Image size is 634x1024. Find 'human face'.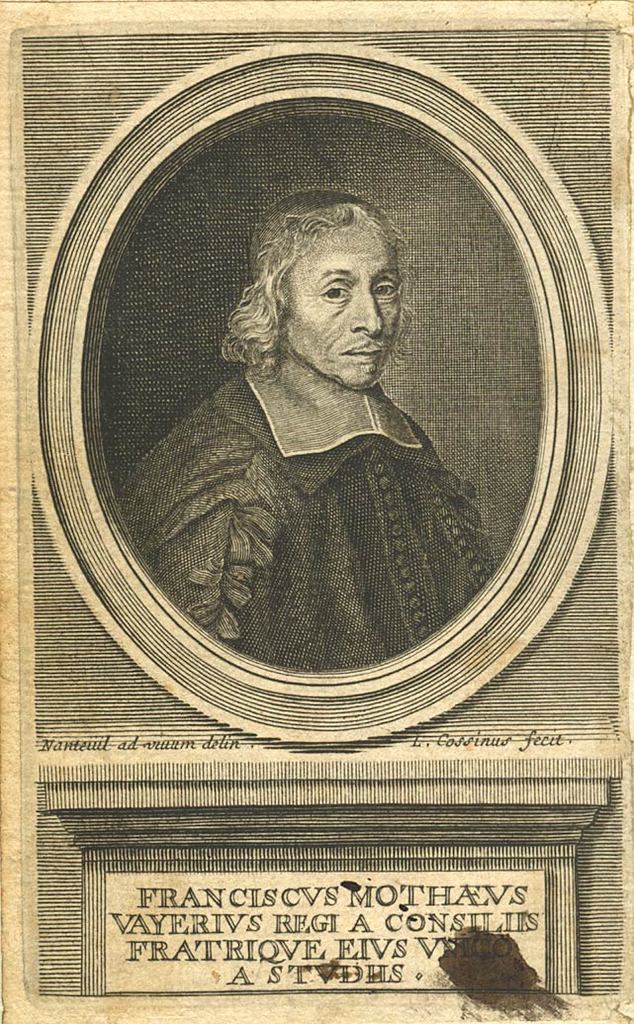
bbox=[282, 213, 403, 395].
